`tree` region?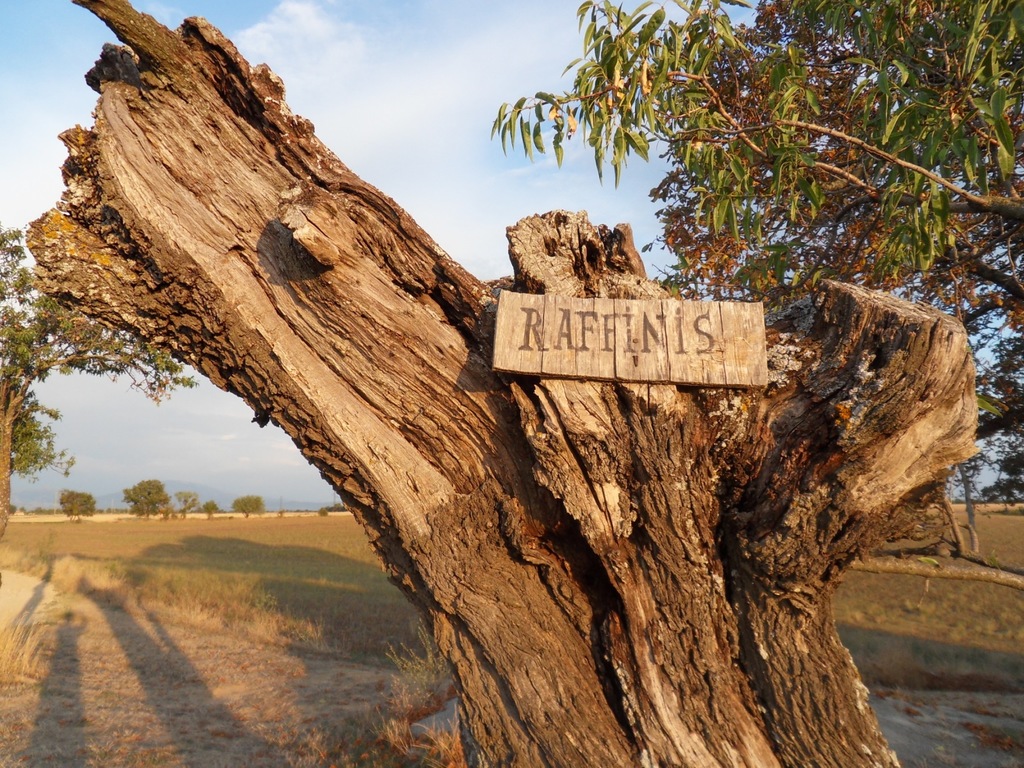
234 493 265 519
